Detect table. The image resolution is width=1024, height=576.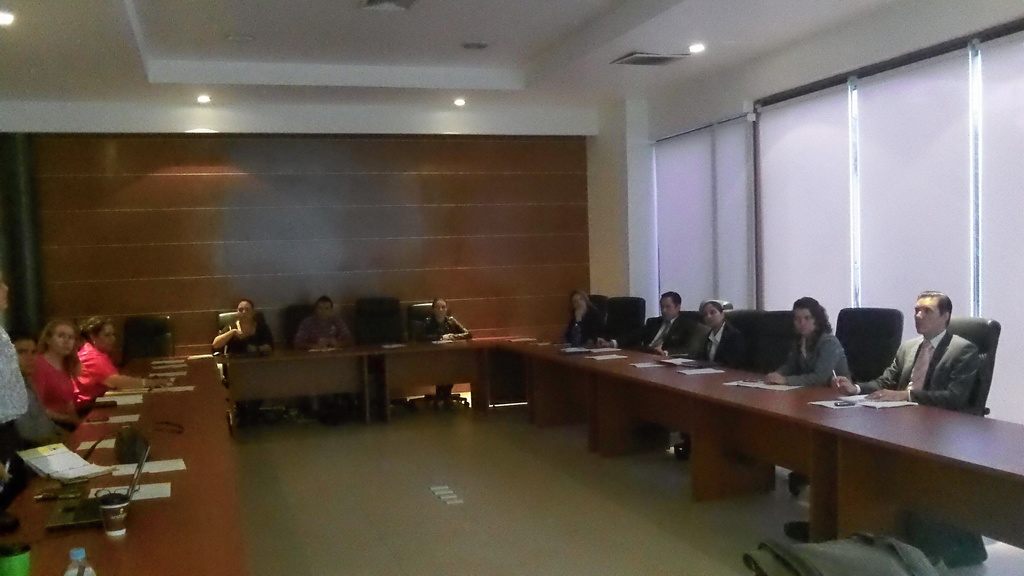
375,333,519,429.
